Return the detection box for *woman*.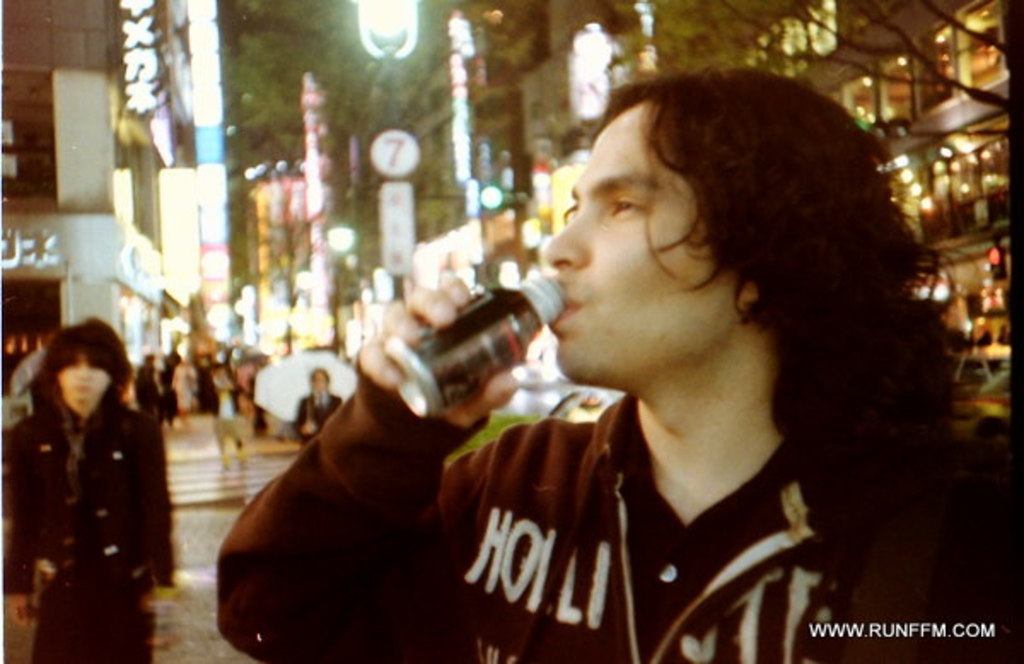
pyautogui.locateOnScreen(0, 324, 181, 662).
